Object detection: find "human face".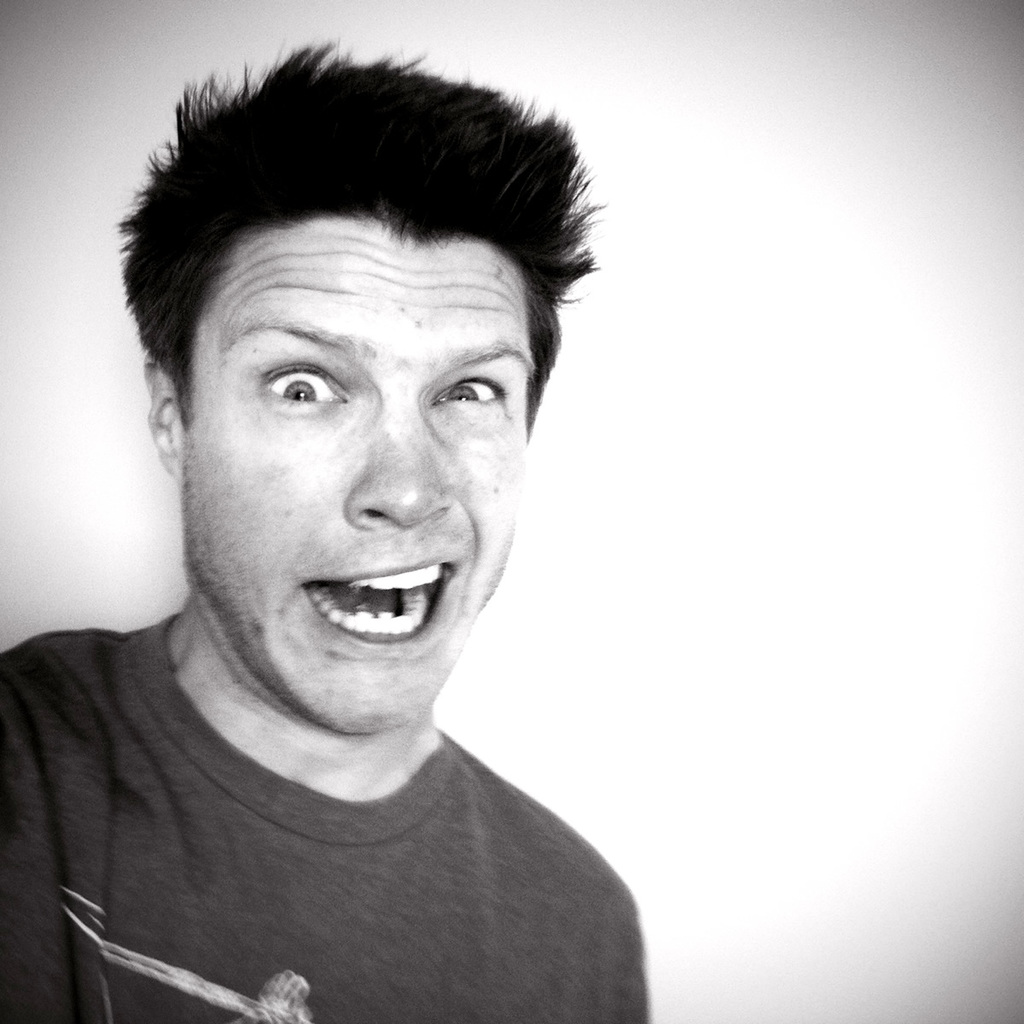
Rect(184, 228, 530, 729).
